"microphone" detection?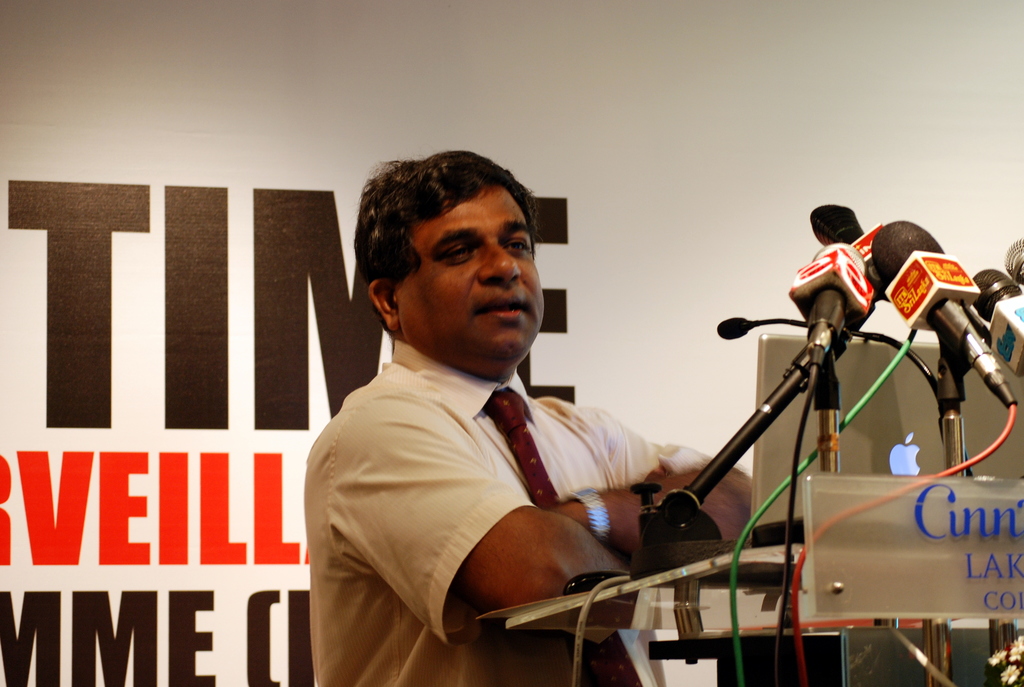
<region>810, 205, 865, 242</region>
